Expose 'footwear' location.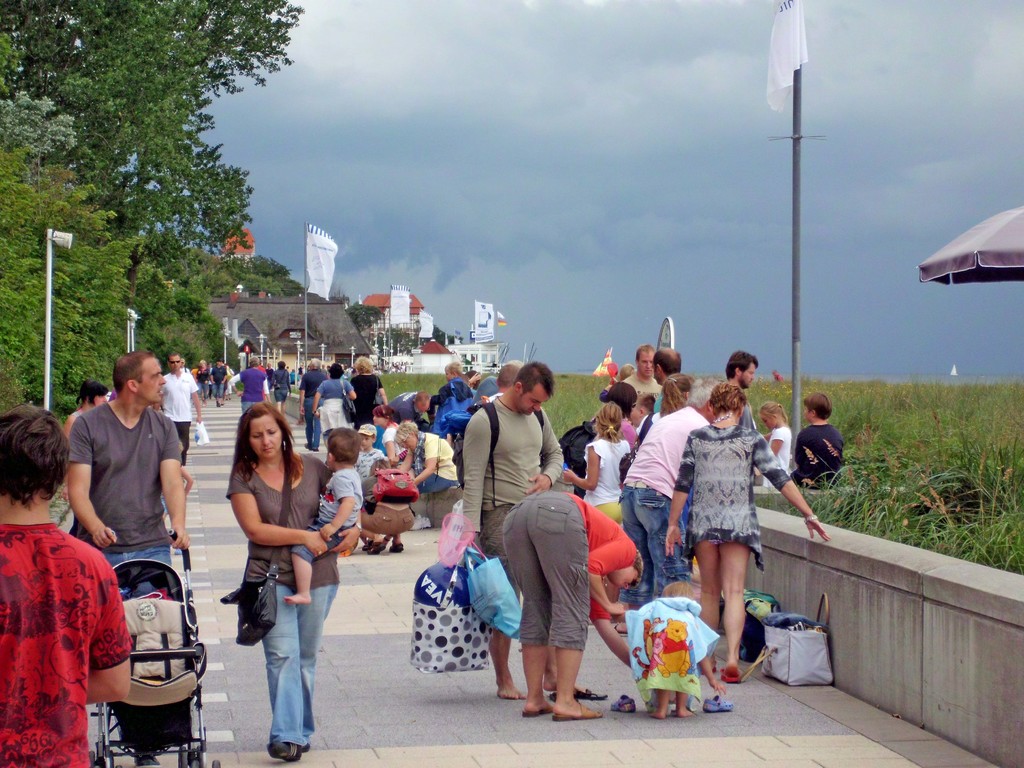
Exposed at 368, 538, 384, 557.
